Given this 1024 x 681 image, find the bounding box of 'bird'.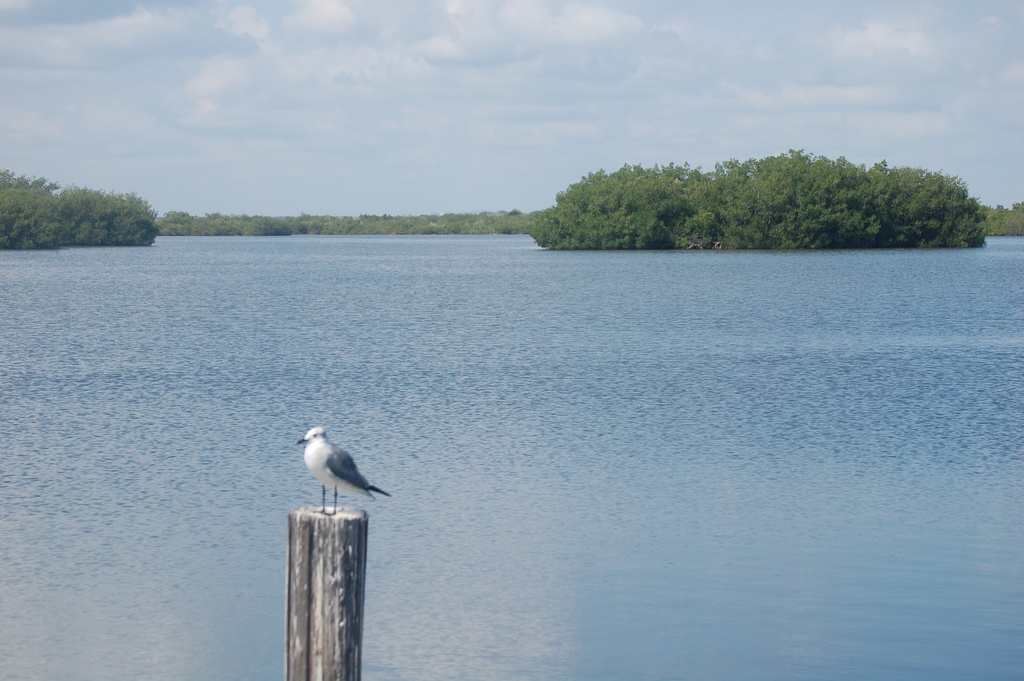
[x1=290, y1=428, x2=387, y2=519].
